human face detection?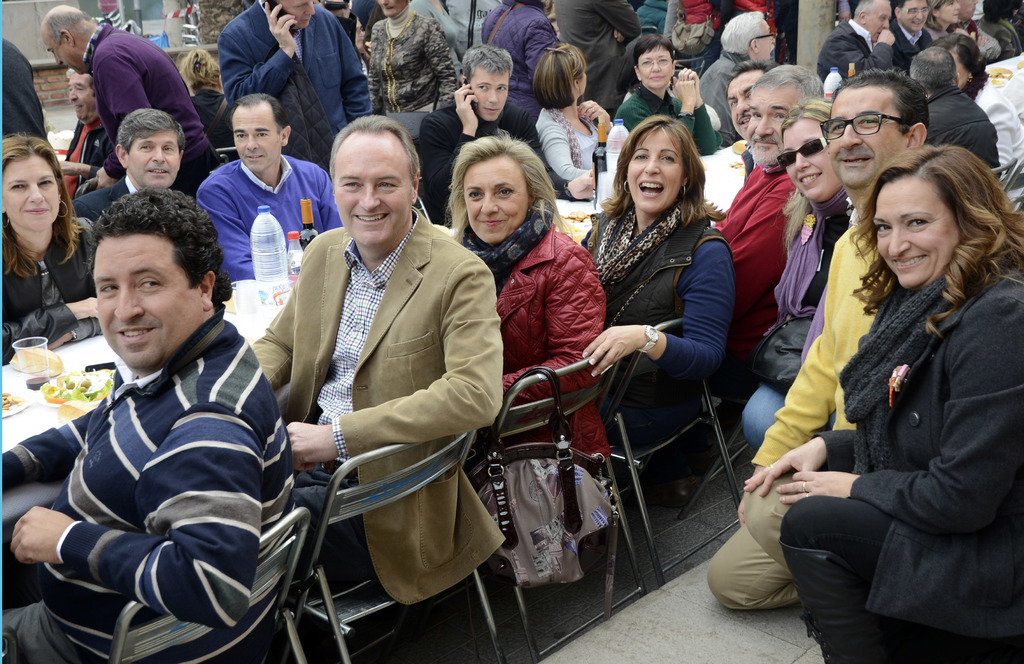
<region>129, 126, 179, 193</region>
